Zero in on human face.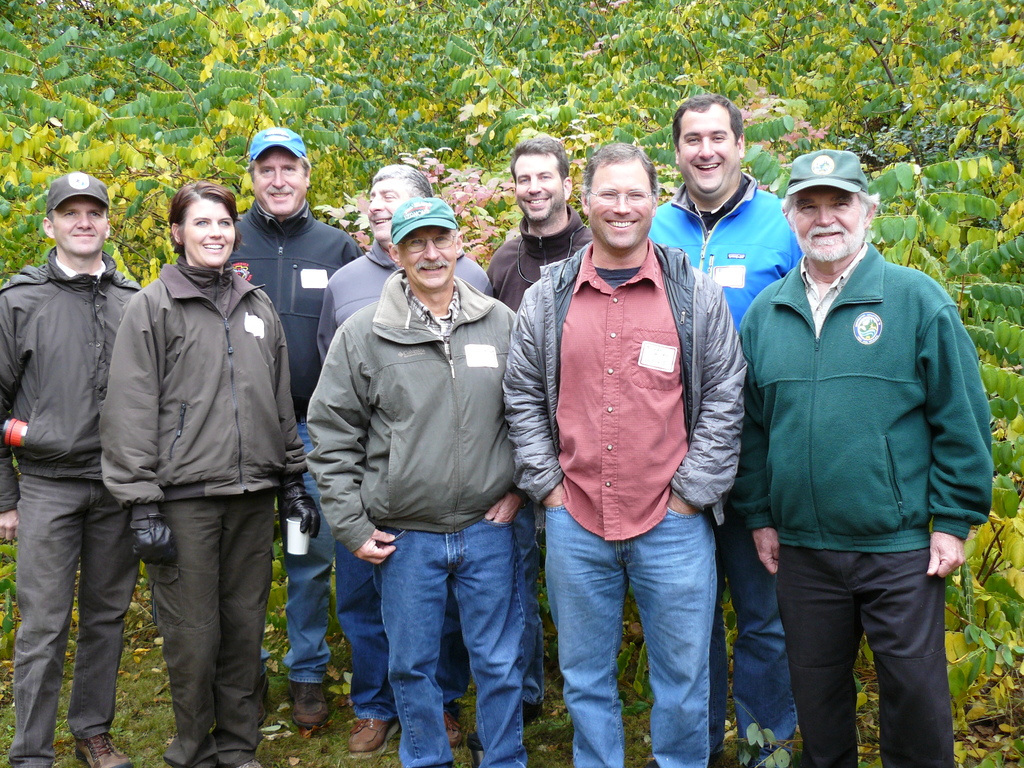
Zeroed in: region(792, 187, 858, 270).
